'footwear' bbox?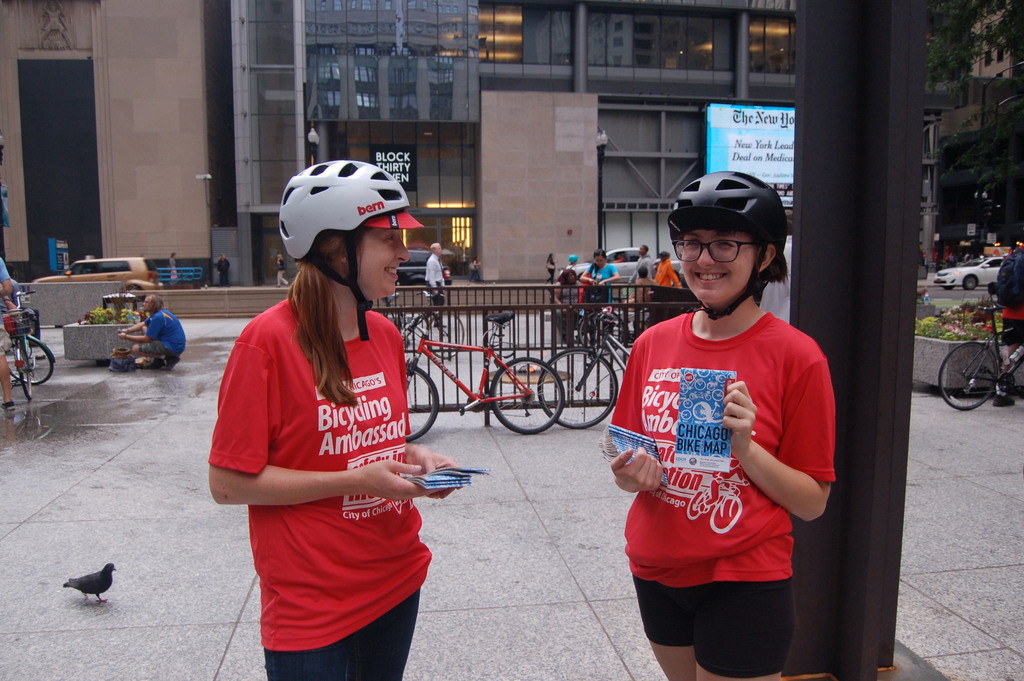
left=164, top=358, right=184, bottom=369
